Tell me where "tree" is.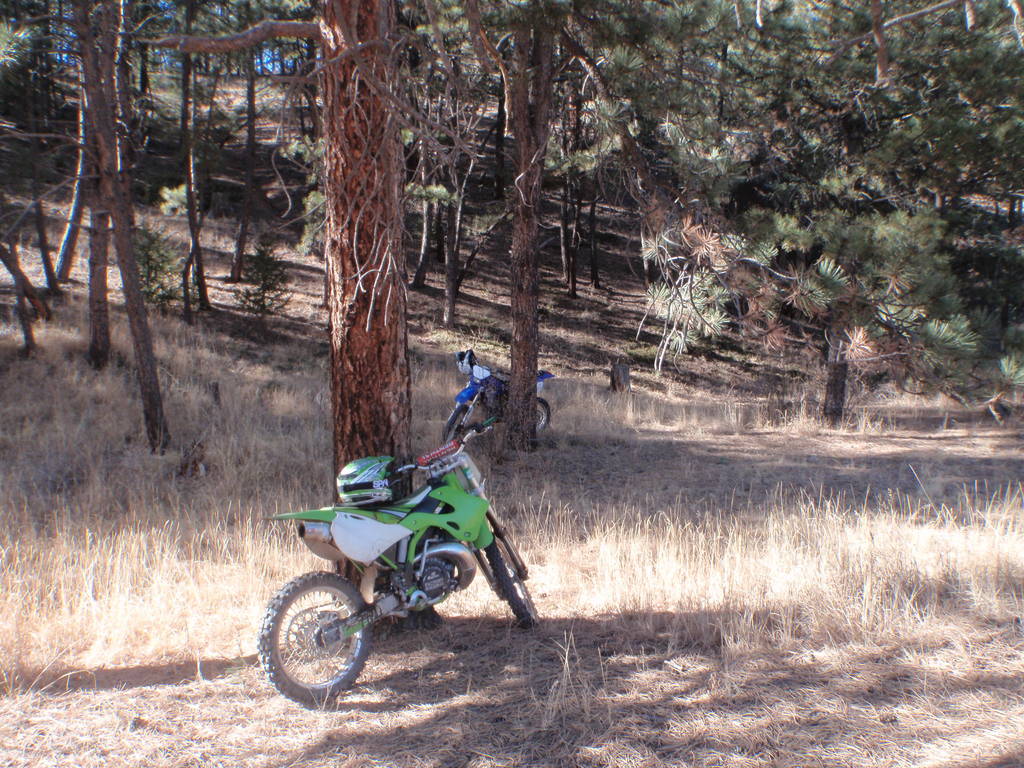
"tree" is at BBox(0, 0, 157, 376).
